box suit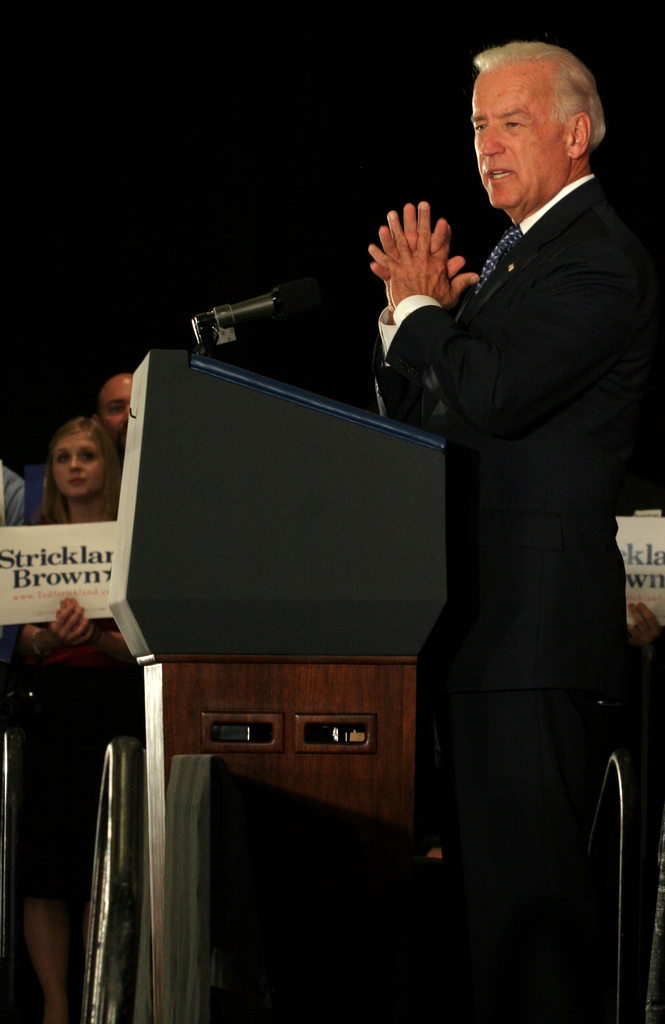
x1=375 y1=74 x2=636 y2=795
